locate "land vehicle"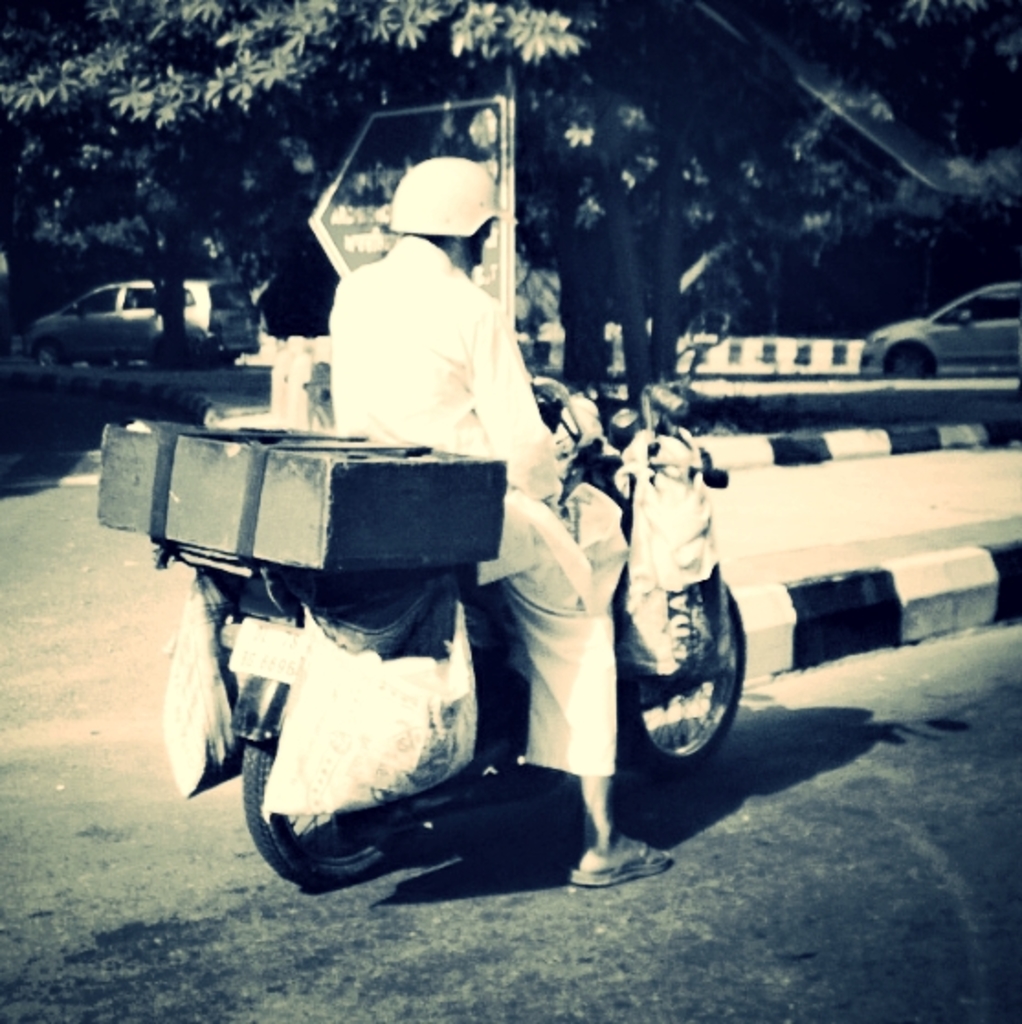
locate(163, 382, 749, 886)
